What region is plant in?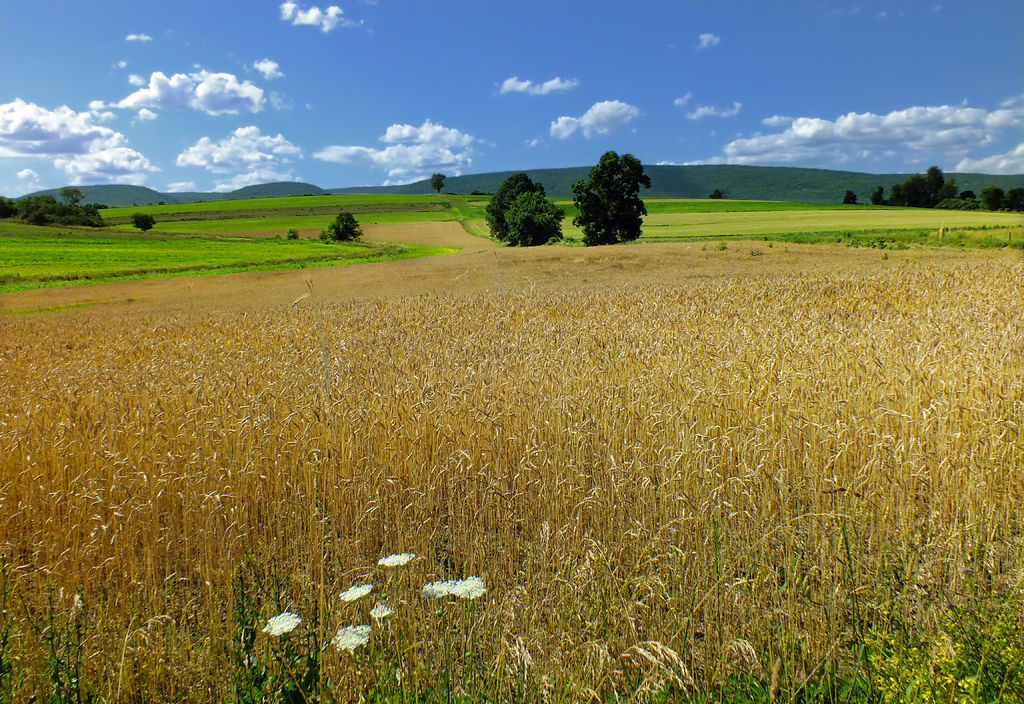
rect(324, 209, 361, 241).
